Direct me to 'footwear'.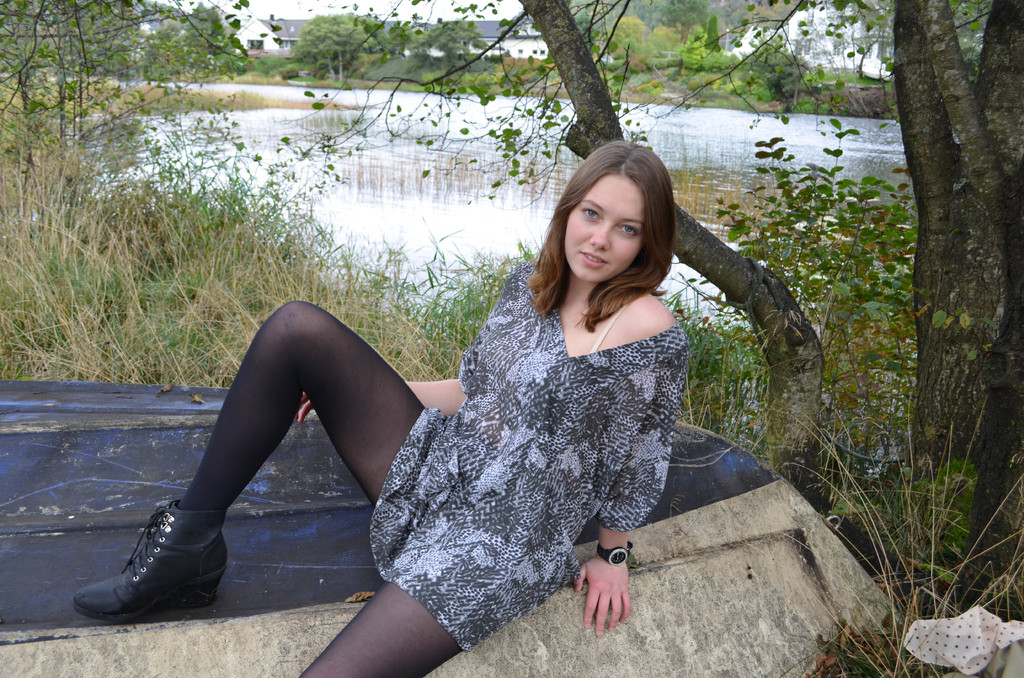
Direction: l=71, t=522, r=220, b=631.
